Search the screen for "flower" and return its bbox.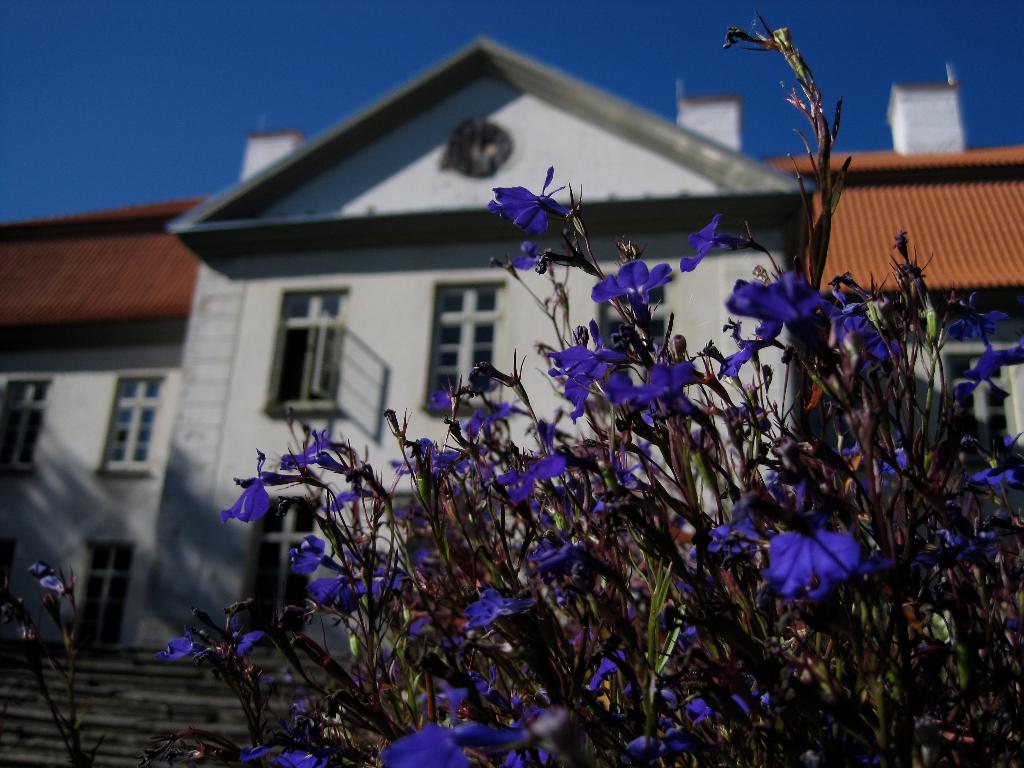
Found: <region>28, 563, 56, 579</region>.
